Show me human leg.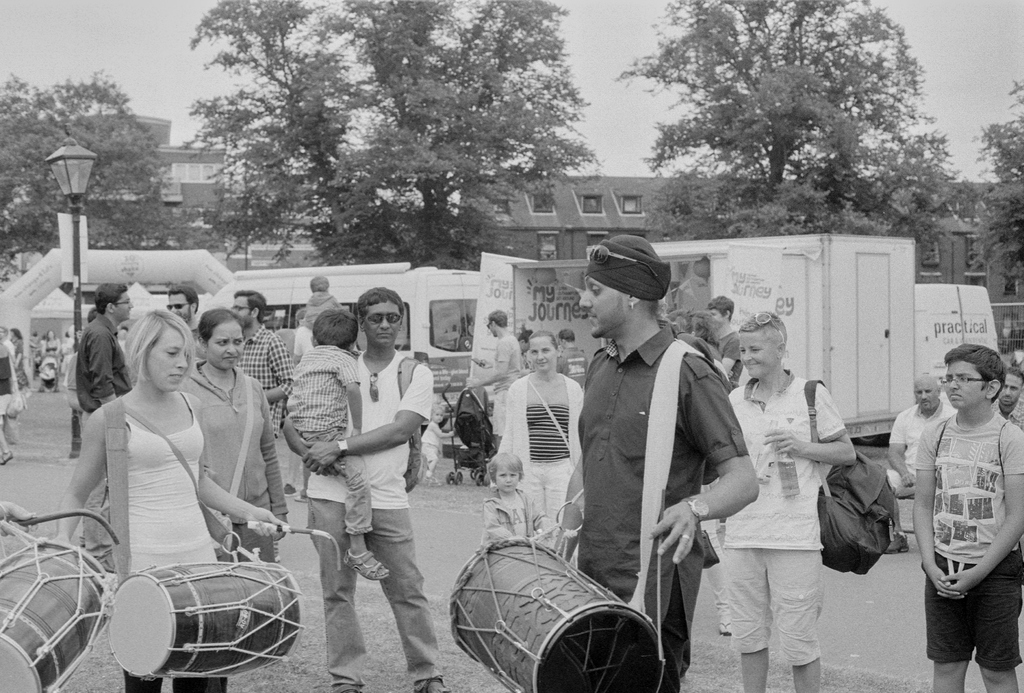
human leg is here: region(770, 550, 817, 692).
